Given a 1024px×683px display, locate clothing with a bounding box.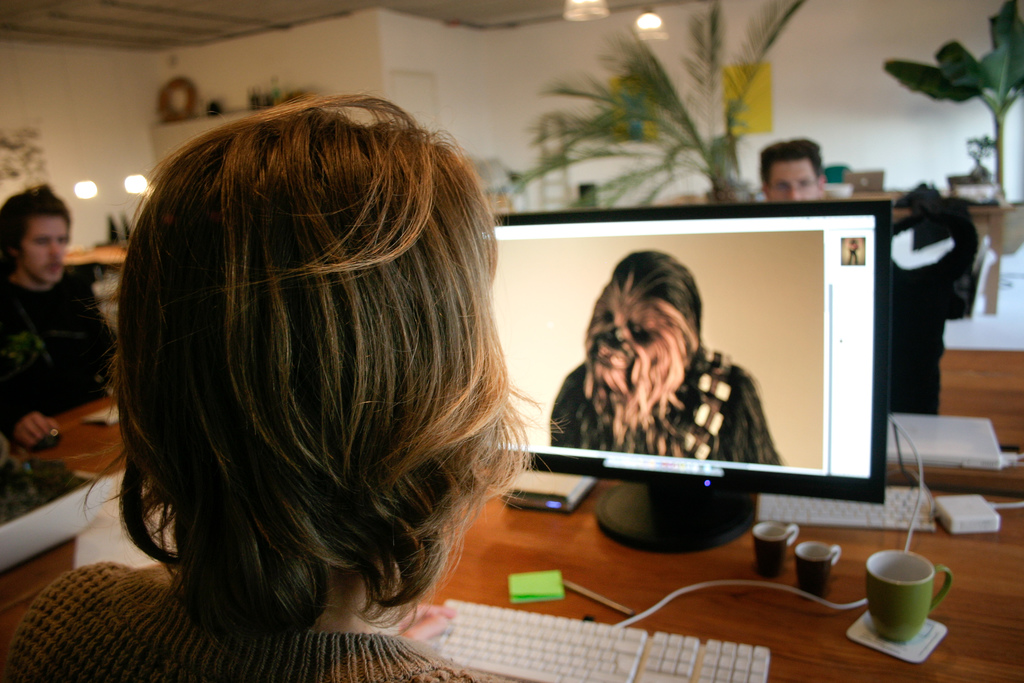
Located: Rect(0, 283, 118, 526).
